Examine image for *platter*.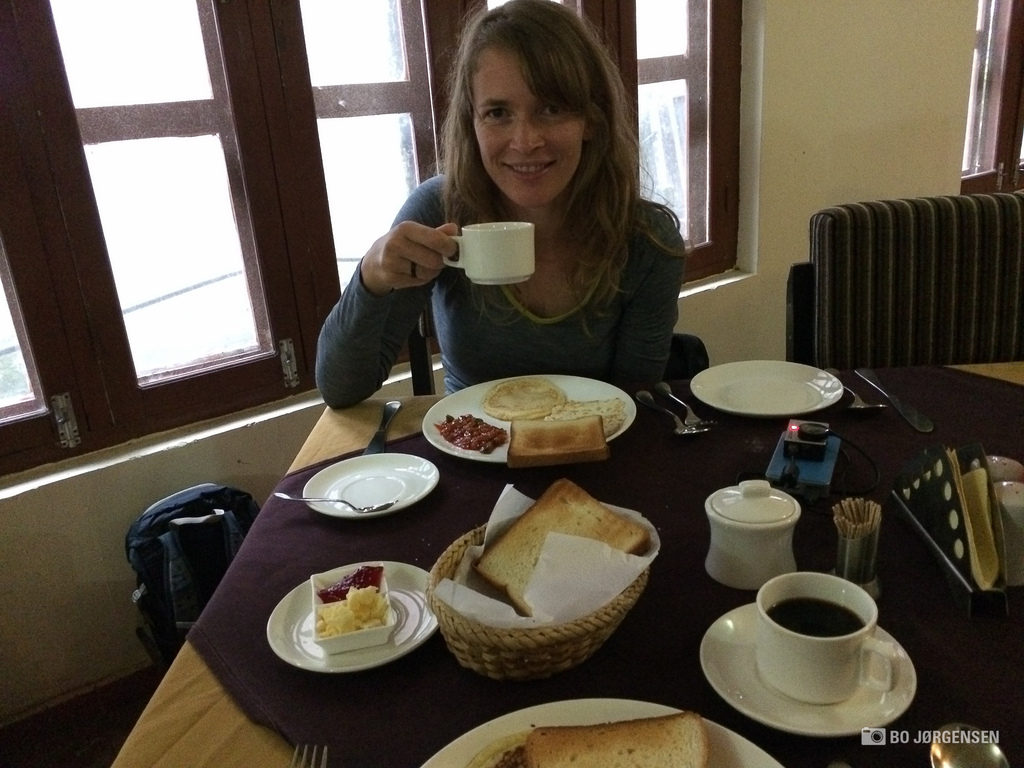
Examination result: <bbox>426, 365, 636, 463</bbox>.
